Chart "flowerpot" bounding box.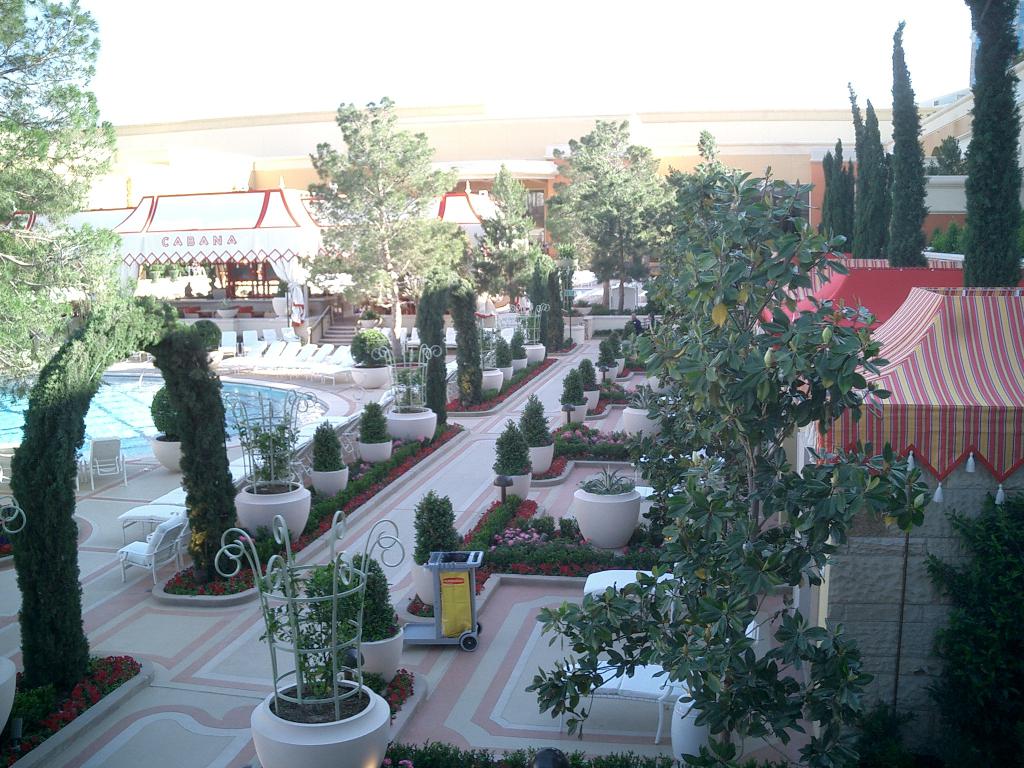
Charted: BBox(624, 400, 660, 440).
